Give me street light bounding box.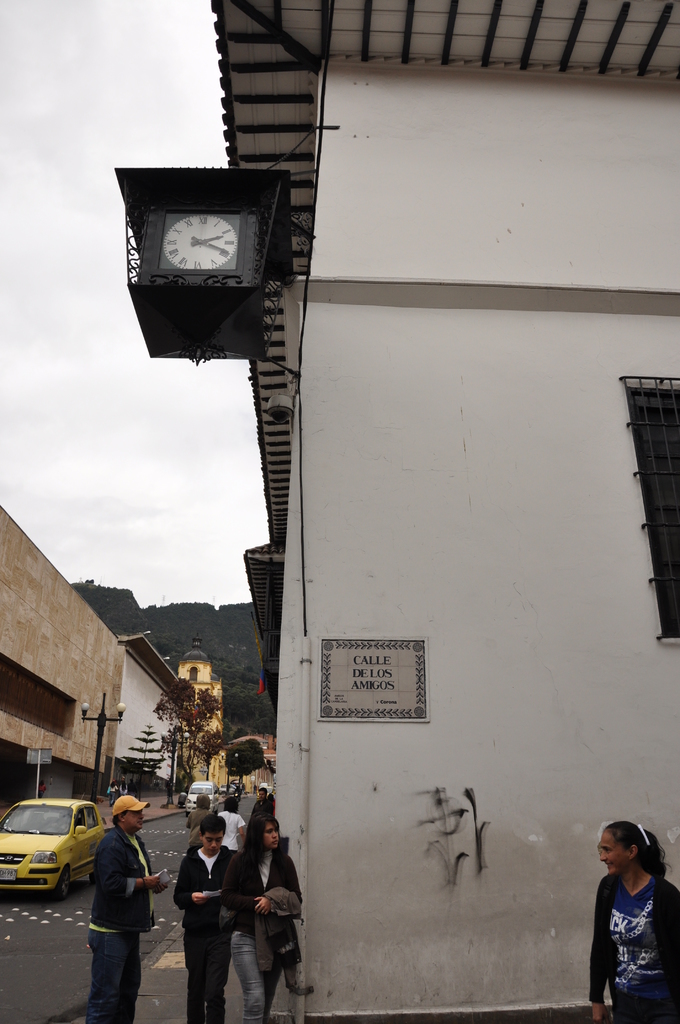
<box>156,732,198,809</box>.
